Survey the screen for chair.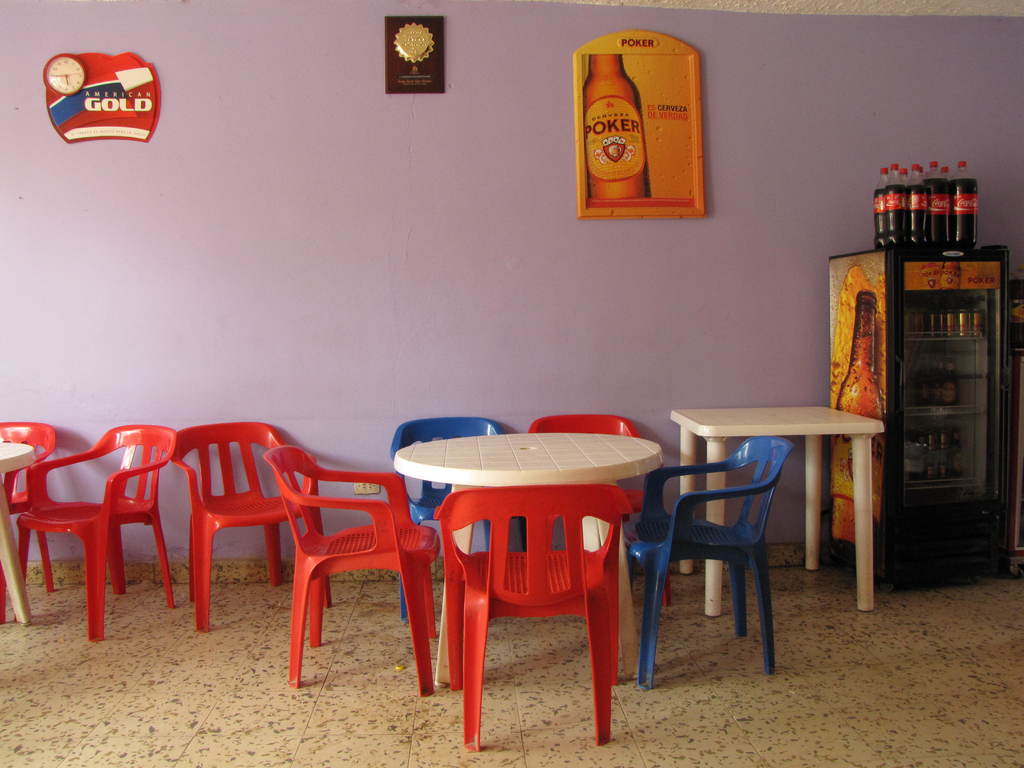
Survey found: box=[524, 413, 673, 611].
